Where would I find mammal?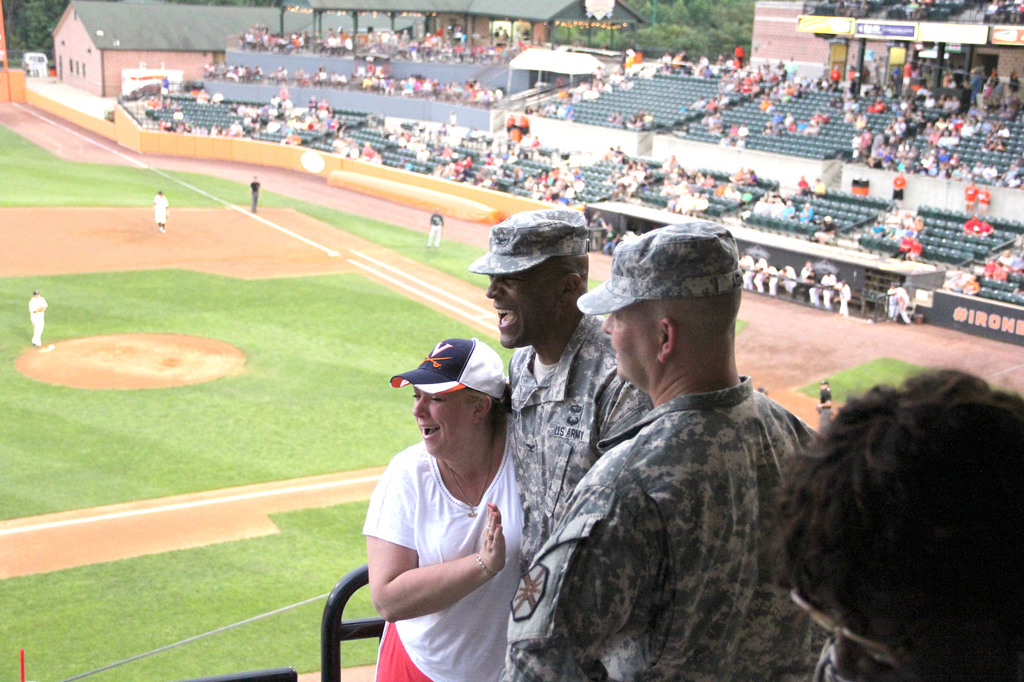
At bbox(891, 166, 904, 199).
